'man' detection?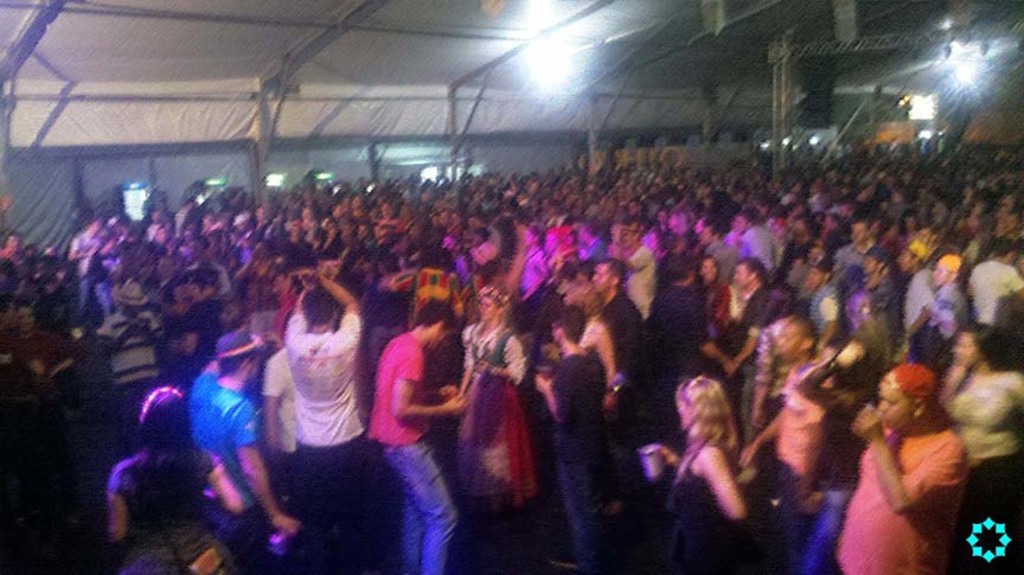
select_region(654, 247, 734, 413)
